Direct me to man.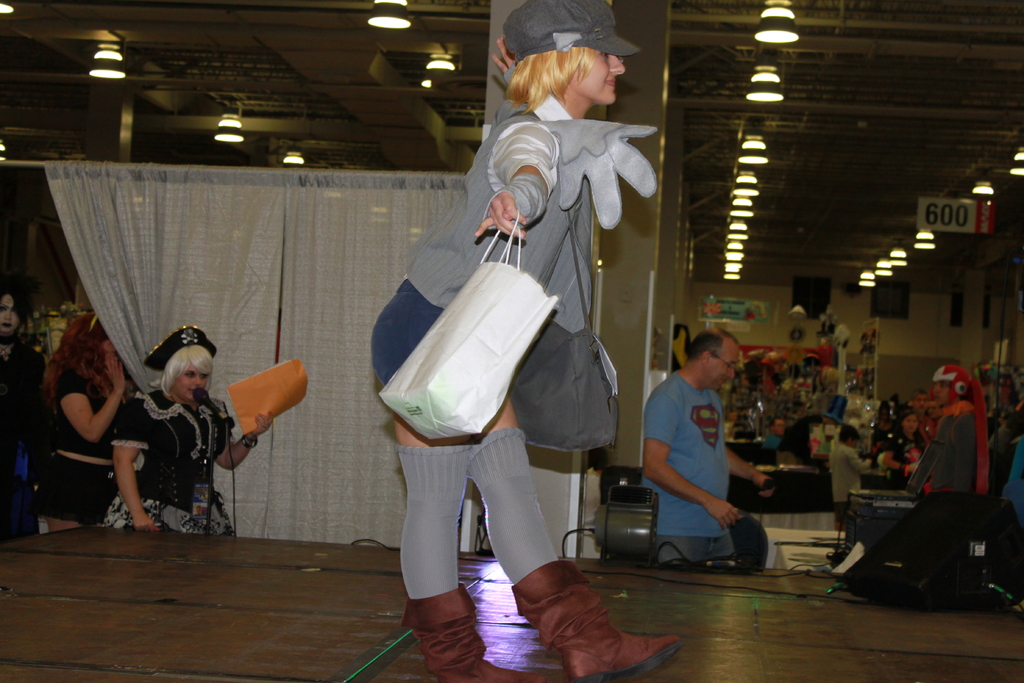
Direction: 823/420/868/520.
